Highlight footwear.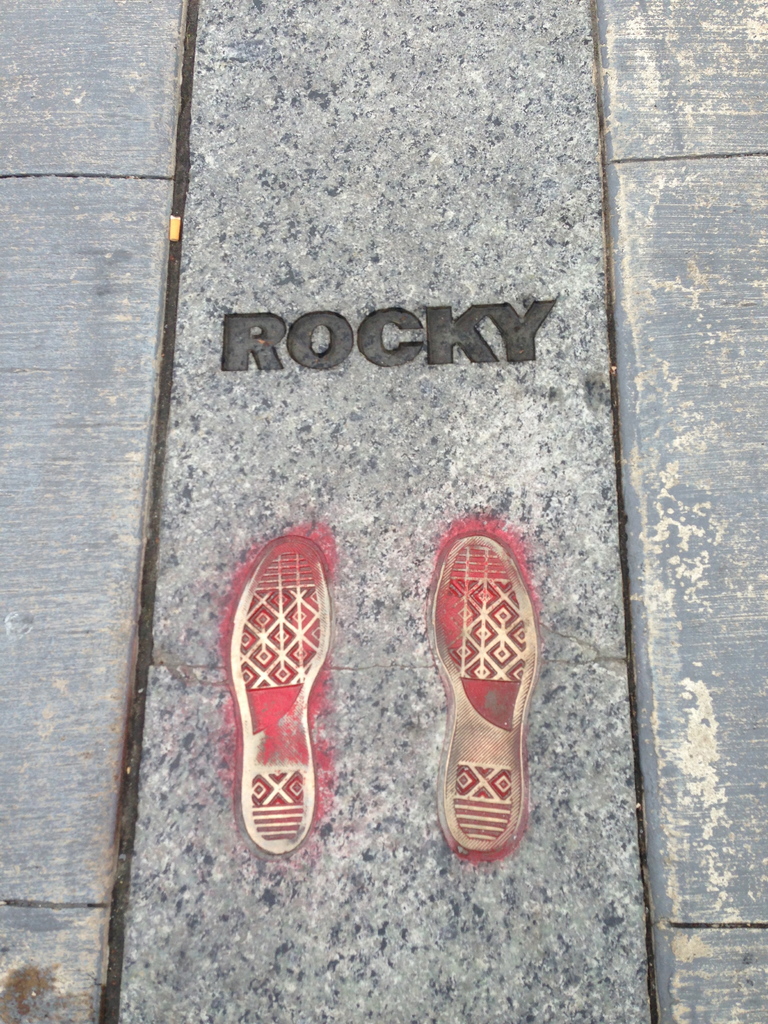
Highlighted region: (left=413, top=488, right=541, bottom=870).
